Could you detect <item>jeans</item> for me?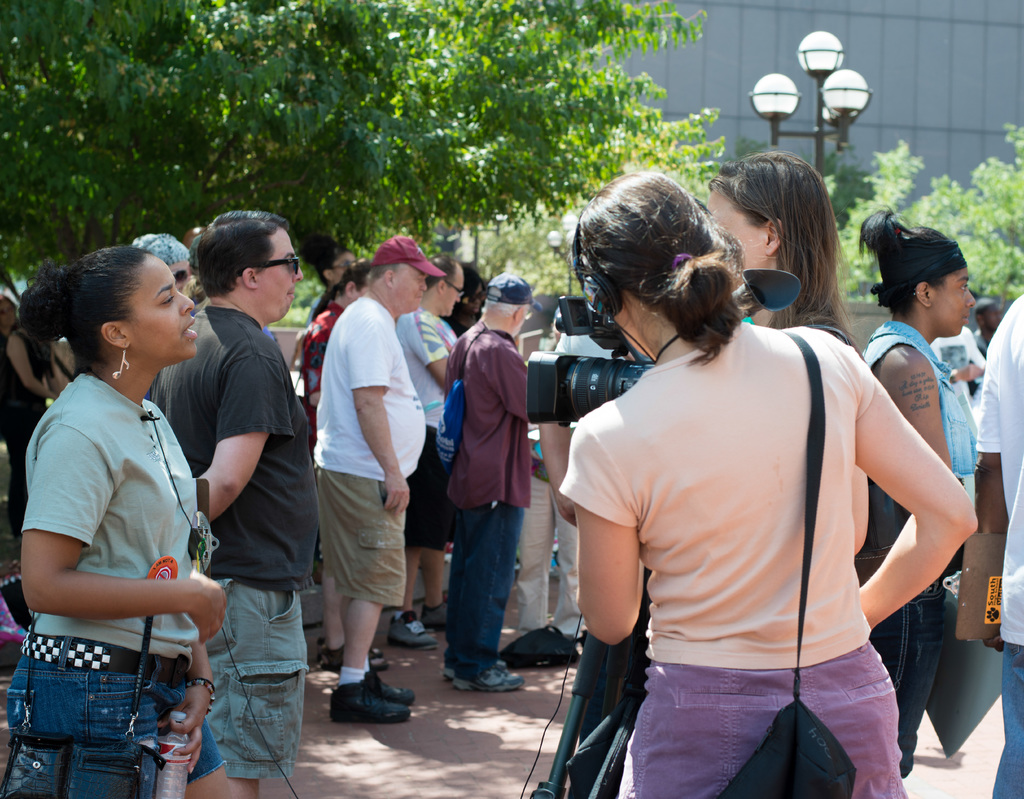
Detection result: detection(441, 498, 523, 678).
